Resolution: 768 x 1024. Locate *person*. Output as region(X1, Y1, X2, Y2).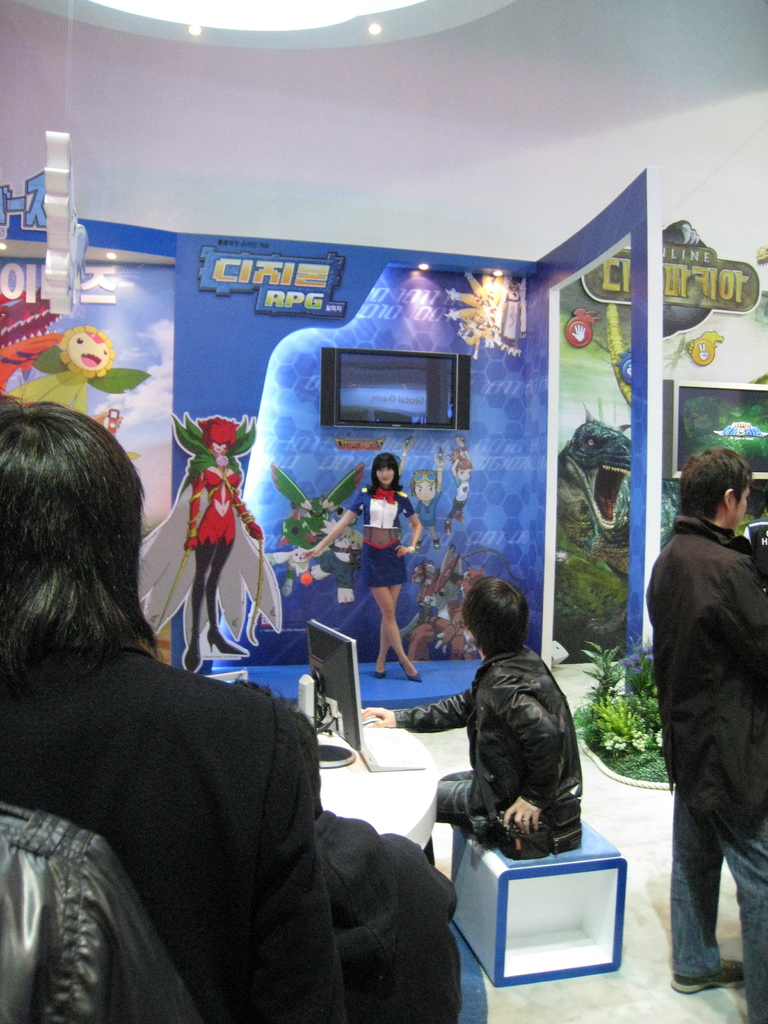
region(304, 454, 423, 684).
